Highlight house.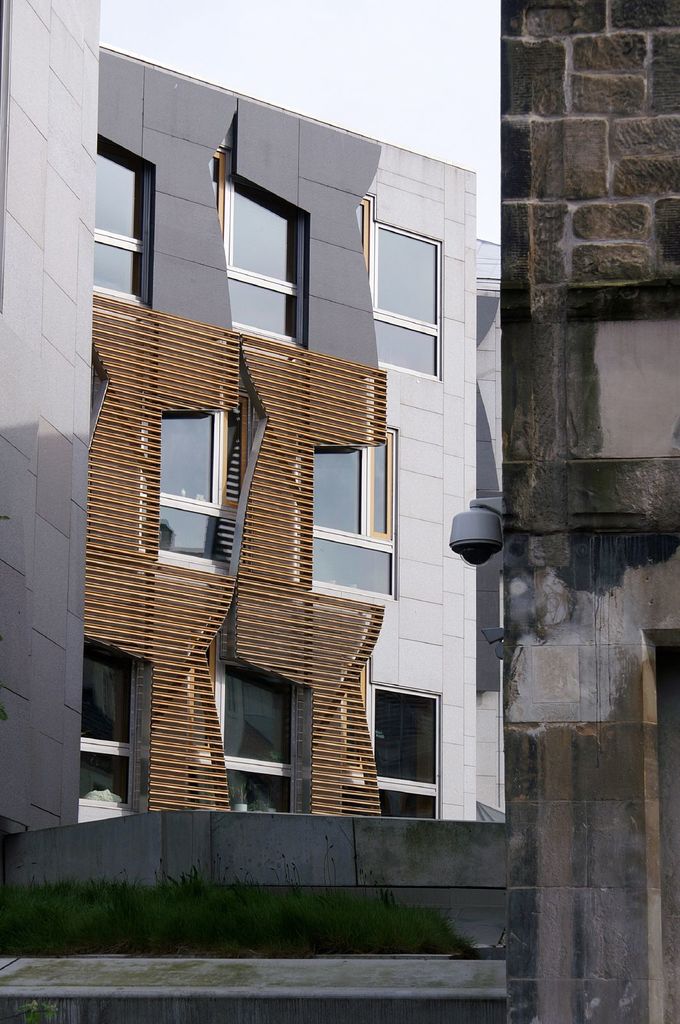
Highlighted region: [left=57, top=1, right=524, bottom=909].
